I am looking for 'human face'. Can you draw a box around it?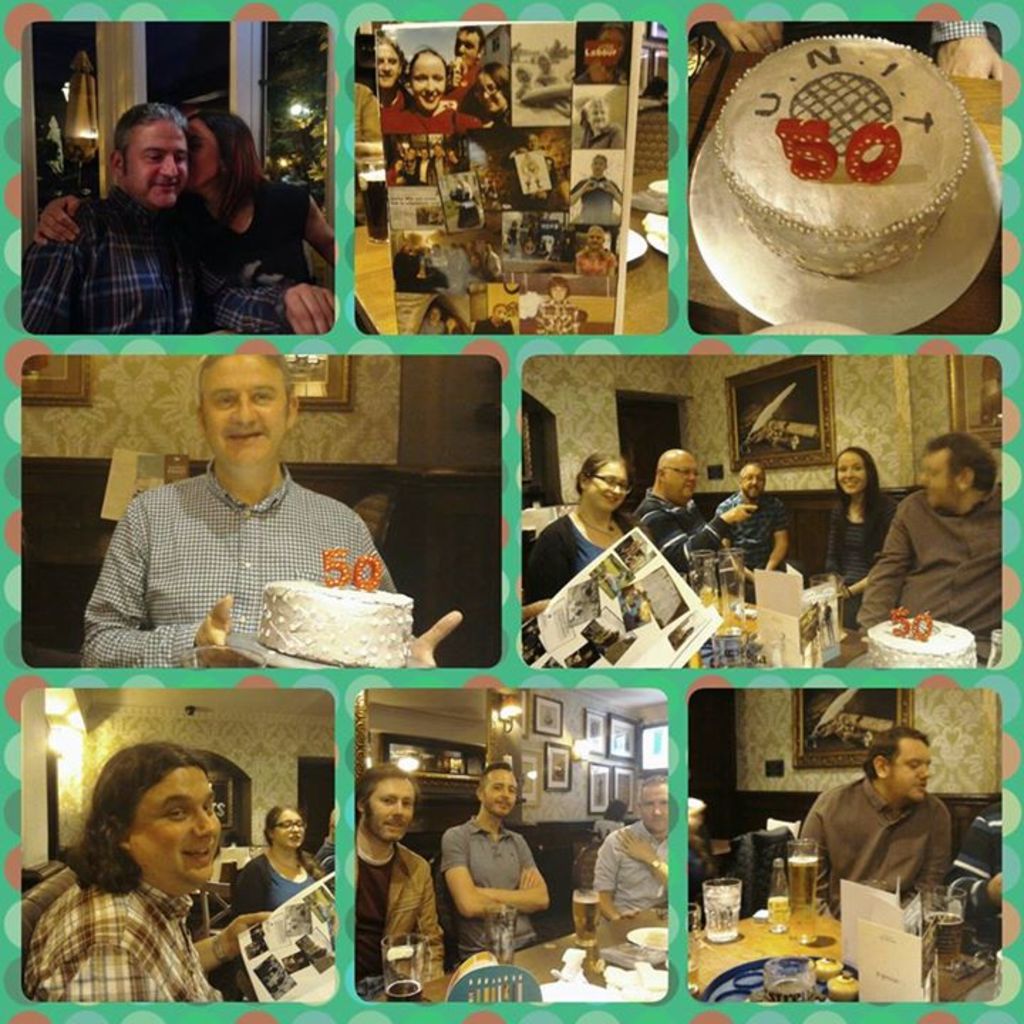
Sure, the bounding box is 589:156:606:175.
